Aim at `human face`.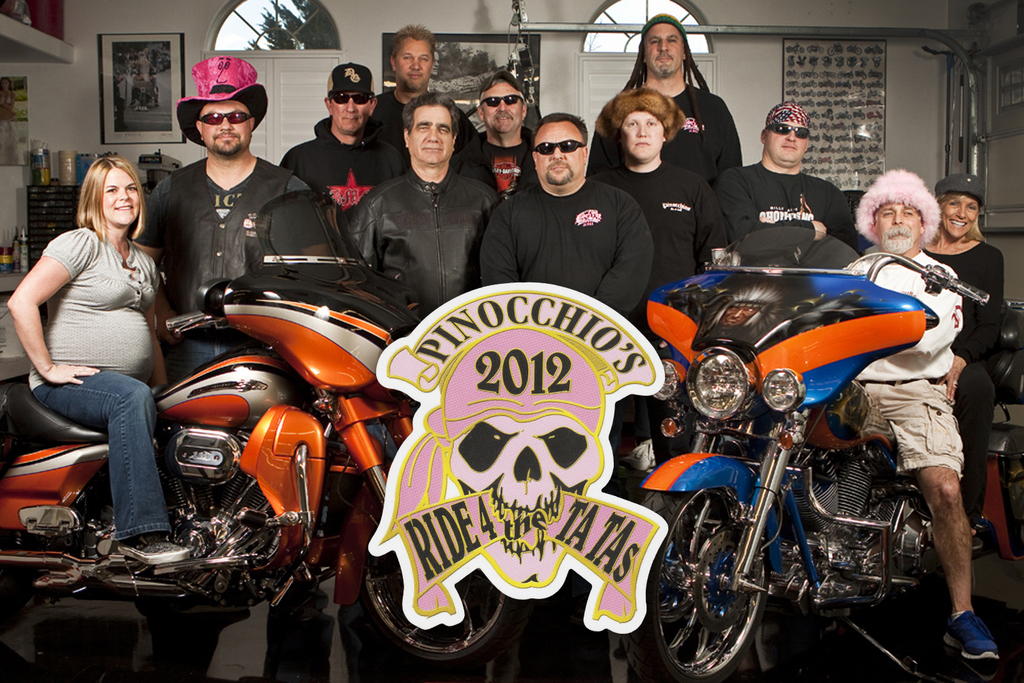
Aimed at Rect(870, 199, 922, 250).
